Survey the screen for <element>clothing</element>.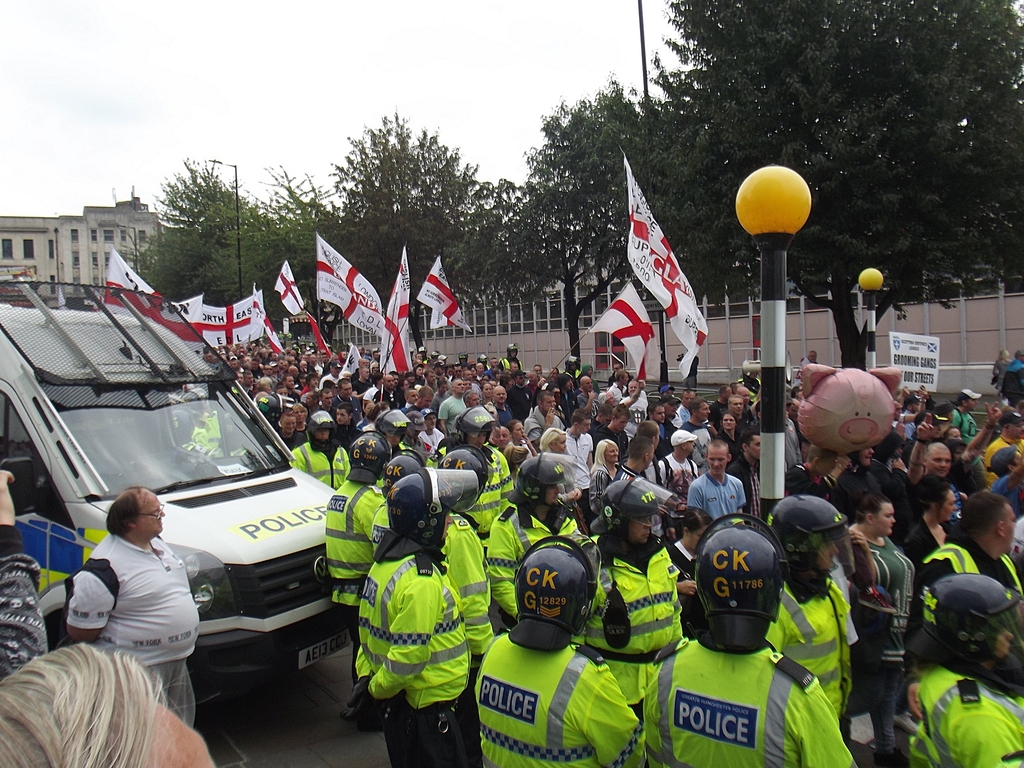
Survey found: [left=0, top=524, right=50, bottom=682].
